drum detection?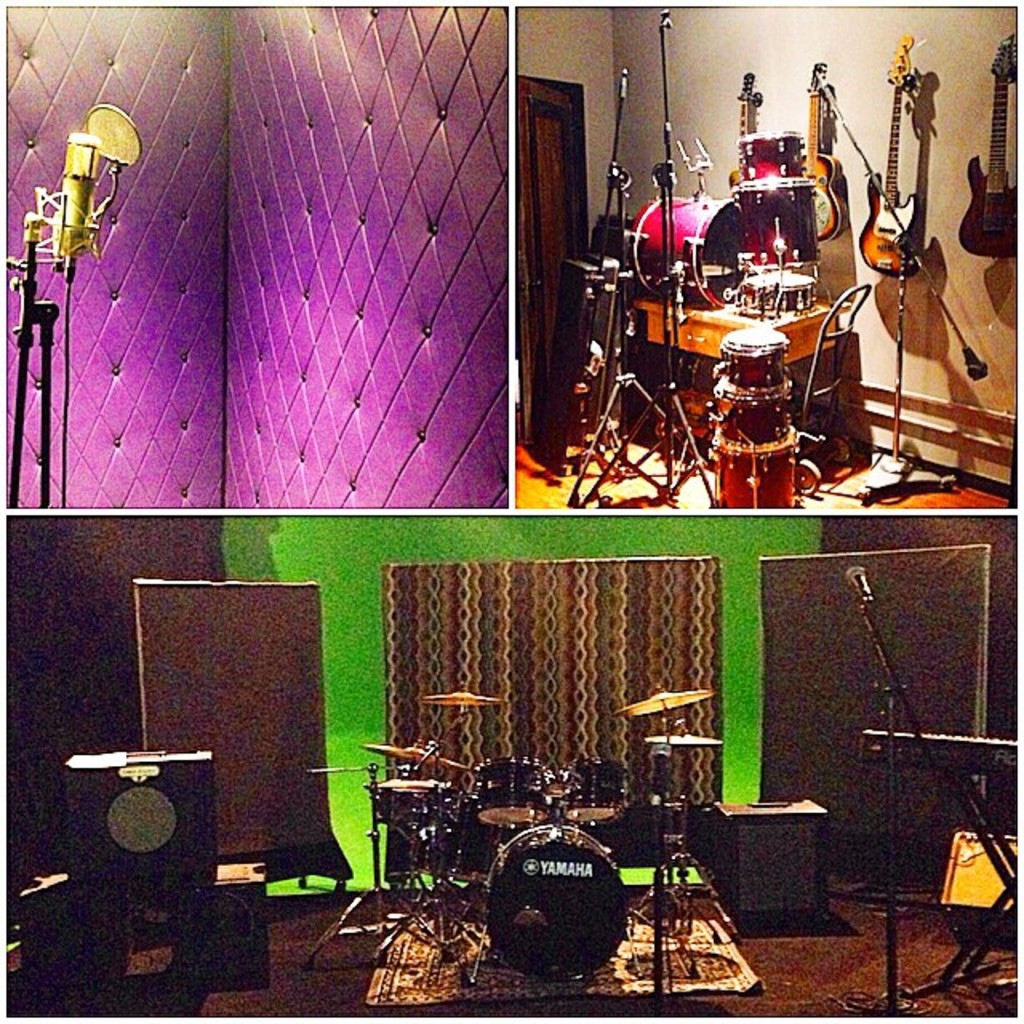
736:128:803:178
